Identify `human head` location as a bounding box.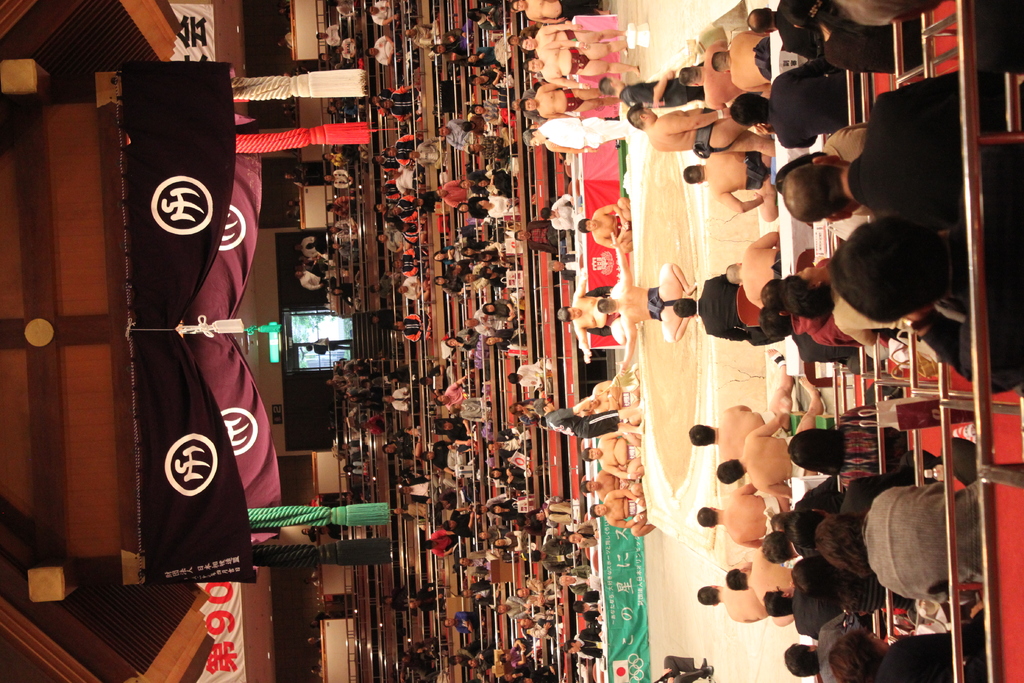
x1=773 y1=152 x2=823 y2=195.
